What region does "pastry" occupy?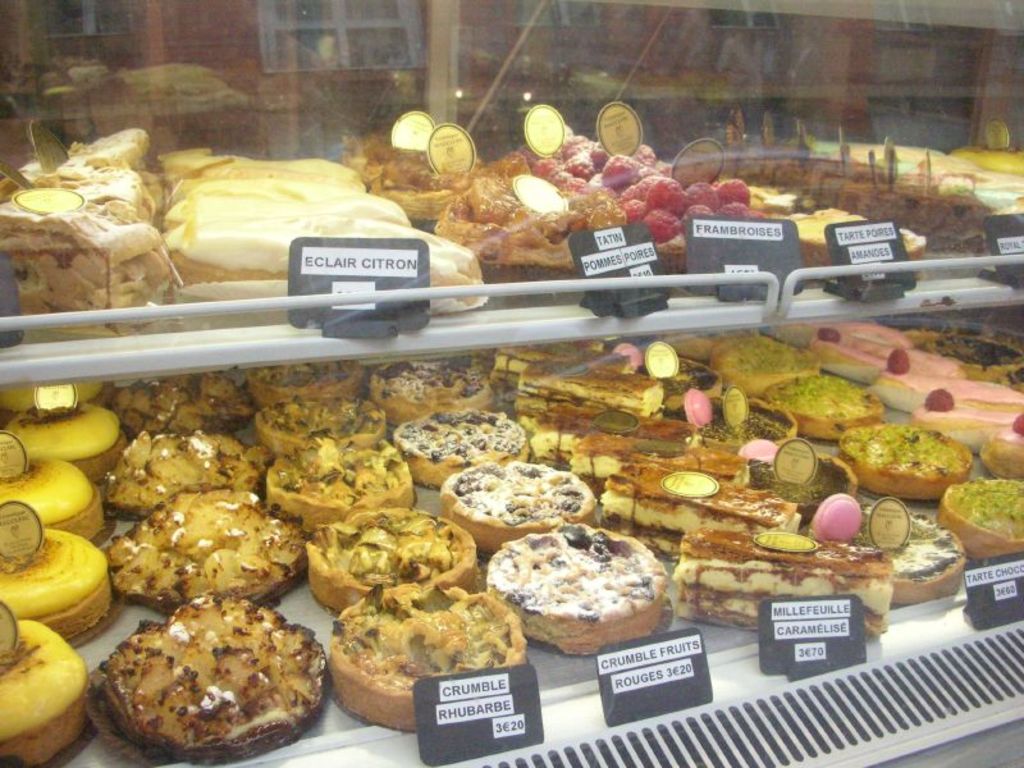
x1=0, y1=604, x2=87, y2=767.
